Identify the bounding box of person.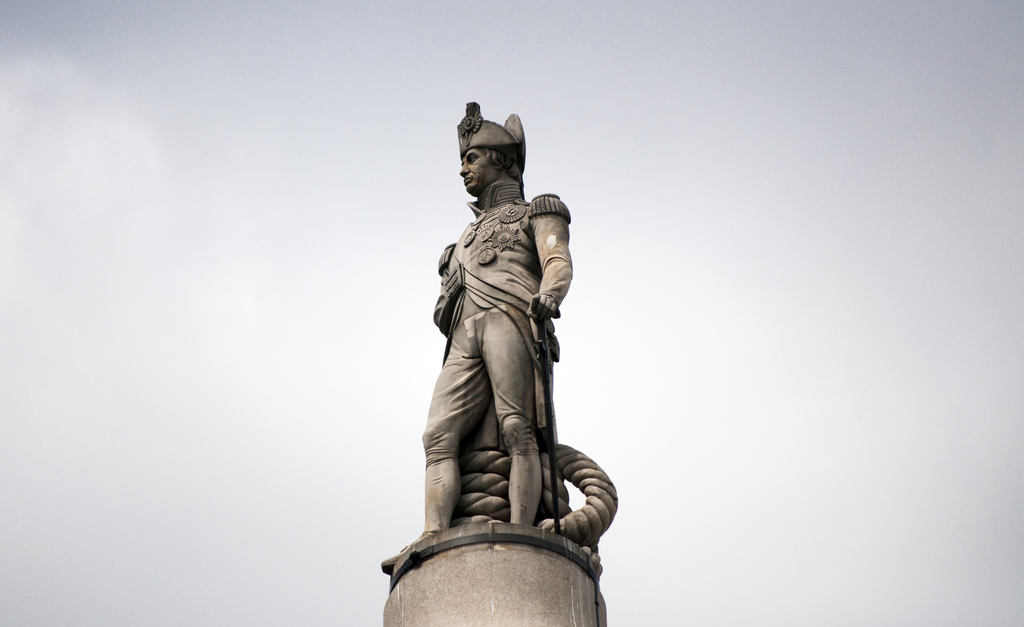
(x1=376, y1=97, x2=573, y2=573).
